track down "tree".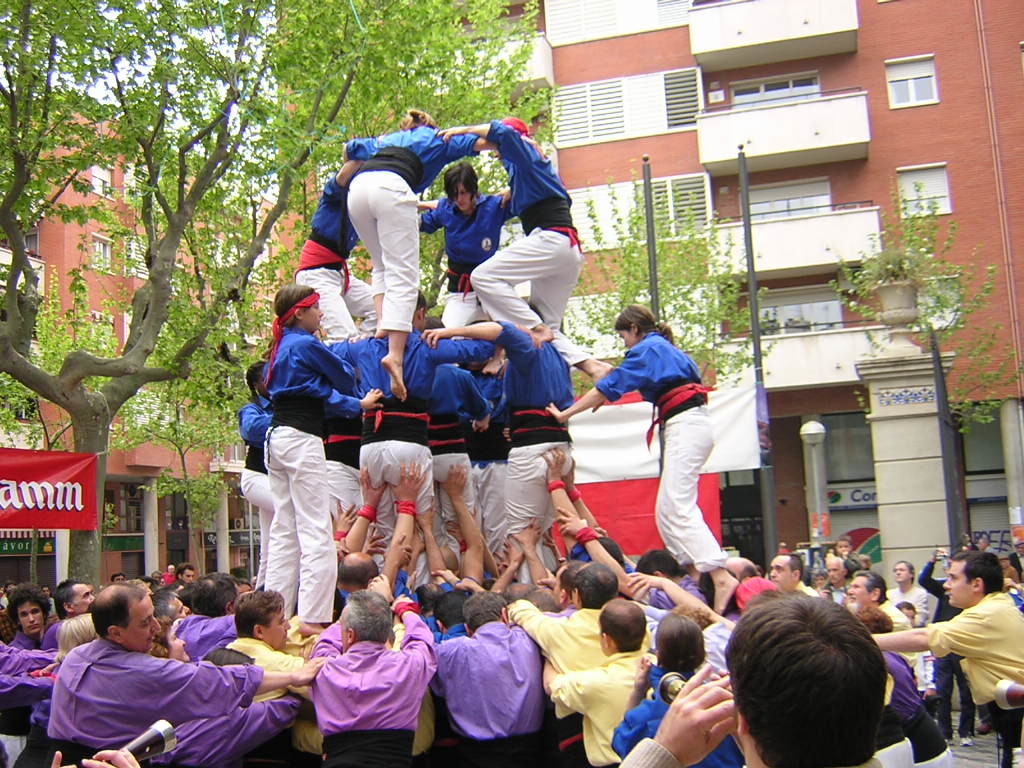
Tracked to crop(4, 264, 120, 447).
